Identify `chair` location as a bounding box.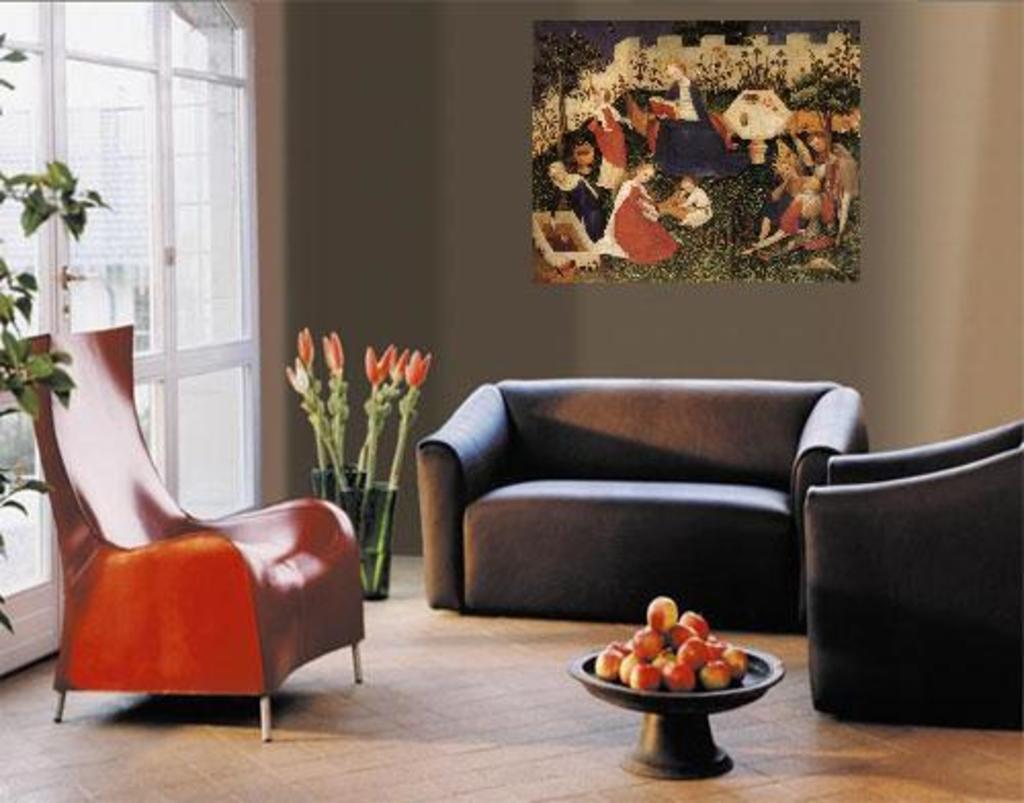
left=803, top=418, right=1022, bottom=733.
